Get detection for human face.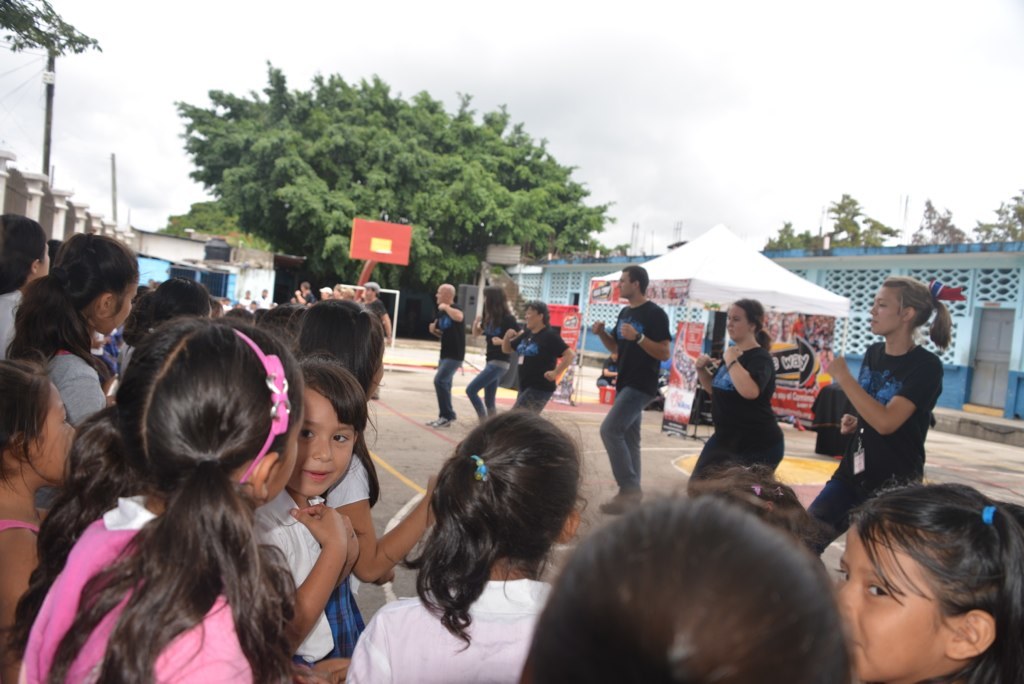
Detection: (left=286, top=381, right=363, bottom=504).
